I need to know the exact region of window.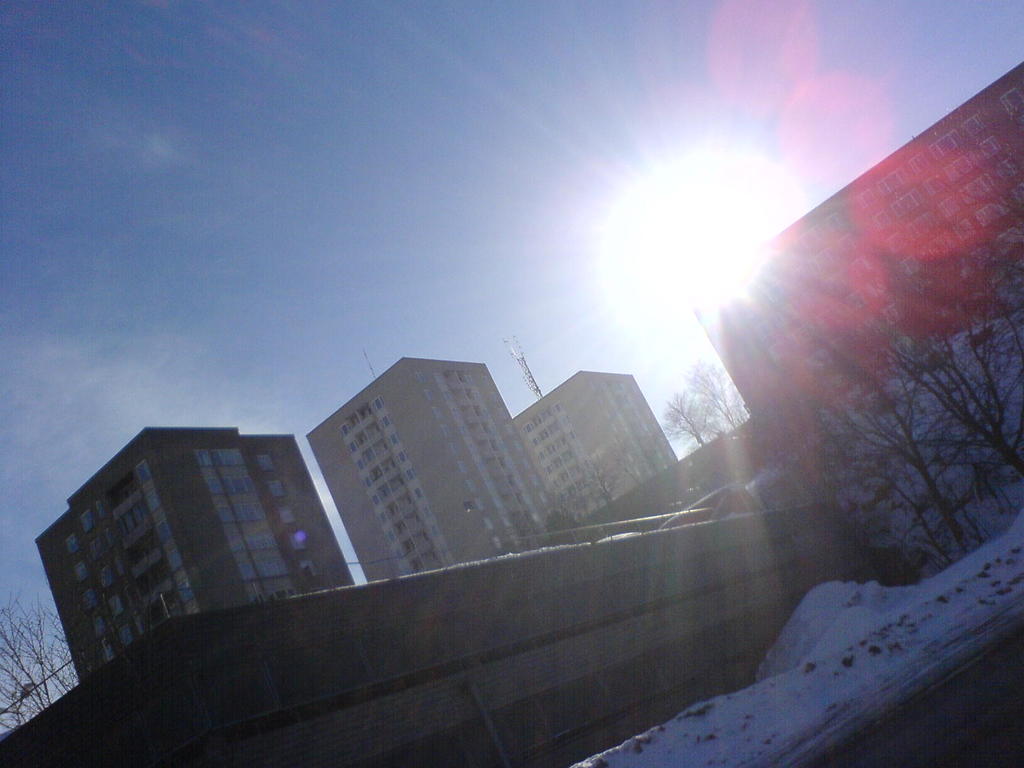
Region: bbox(415, 486, 426, 500).
